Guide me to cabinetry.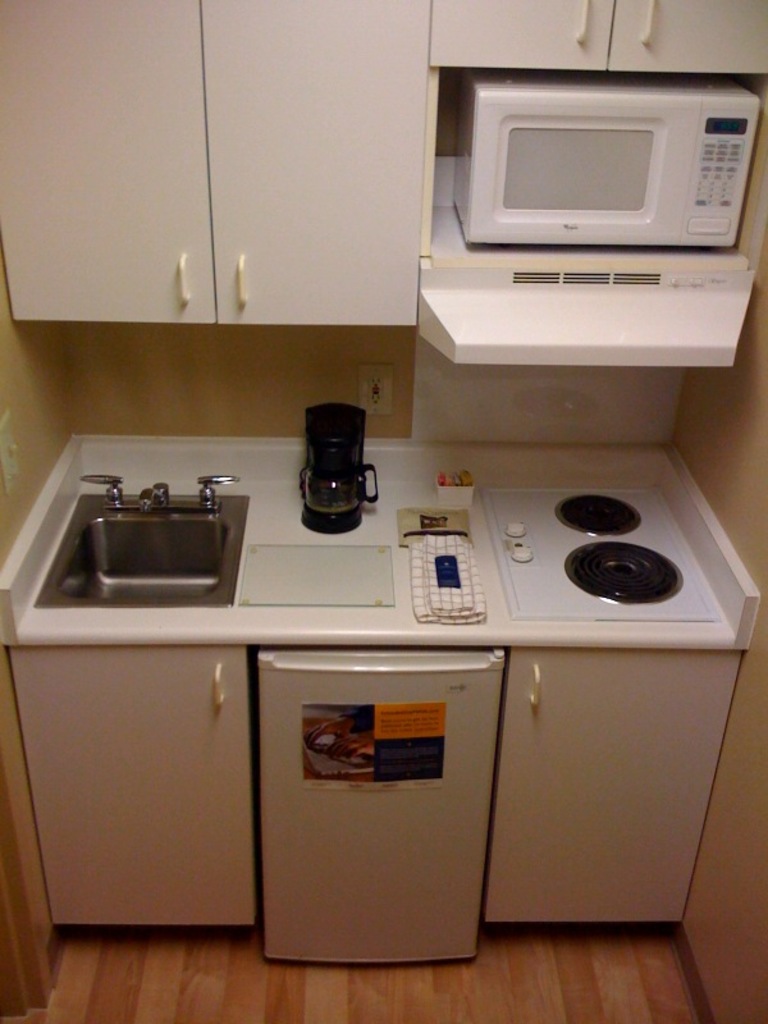
Guidance: region(397, 0, 767, 90).
